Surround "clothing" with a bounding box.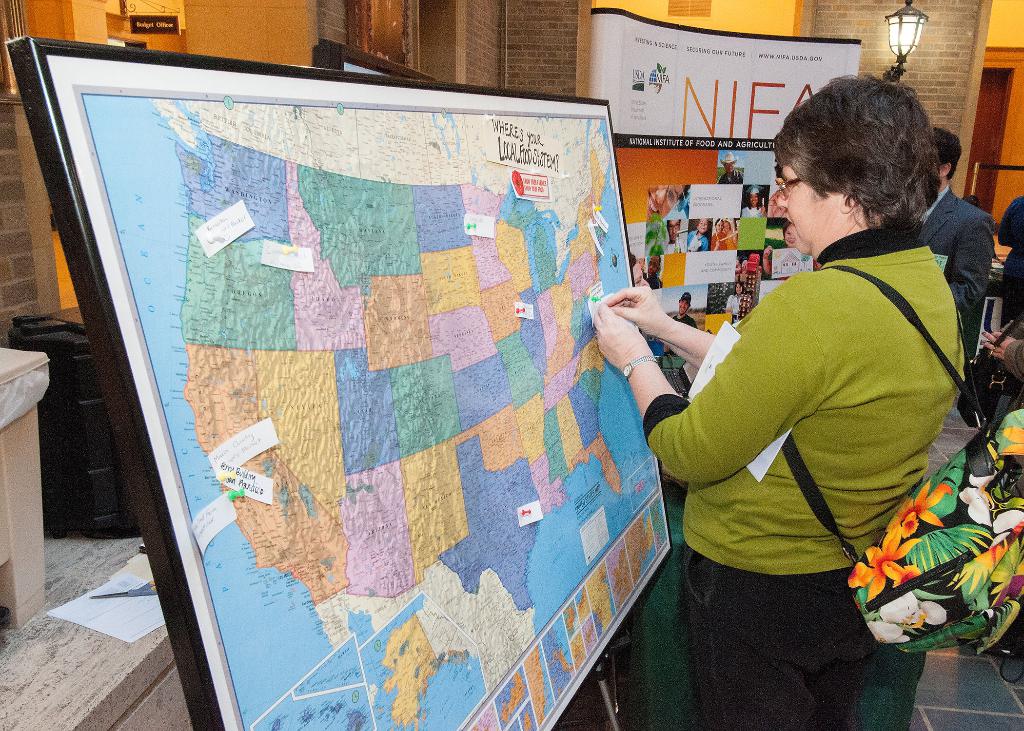
671:310:696:332.
